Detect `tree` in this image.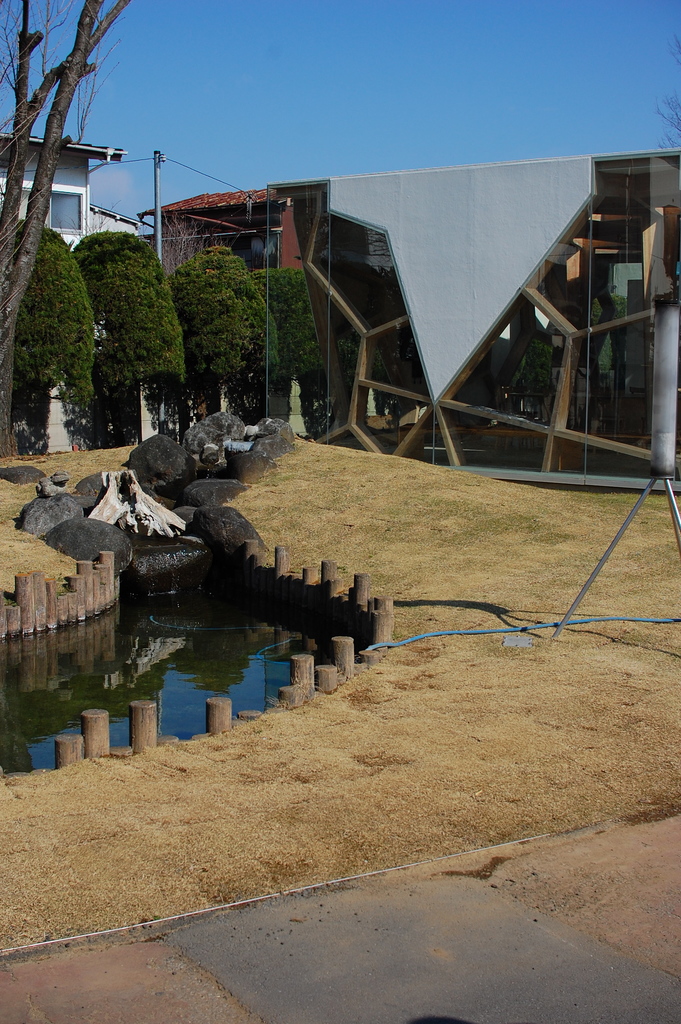
Detection: [left=0, top=0, right=128, bottom=455].
